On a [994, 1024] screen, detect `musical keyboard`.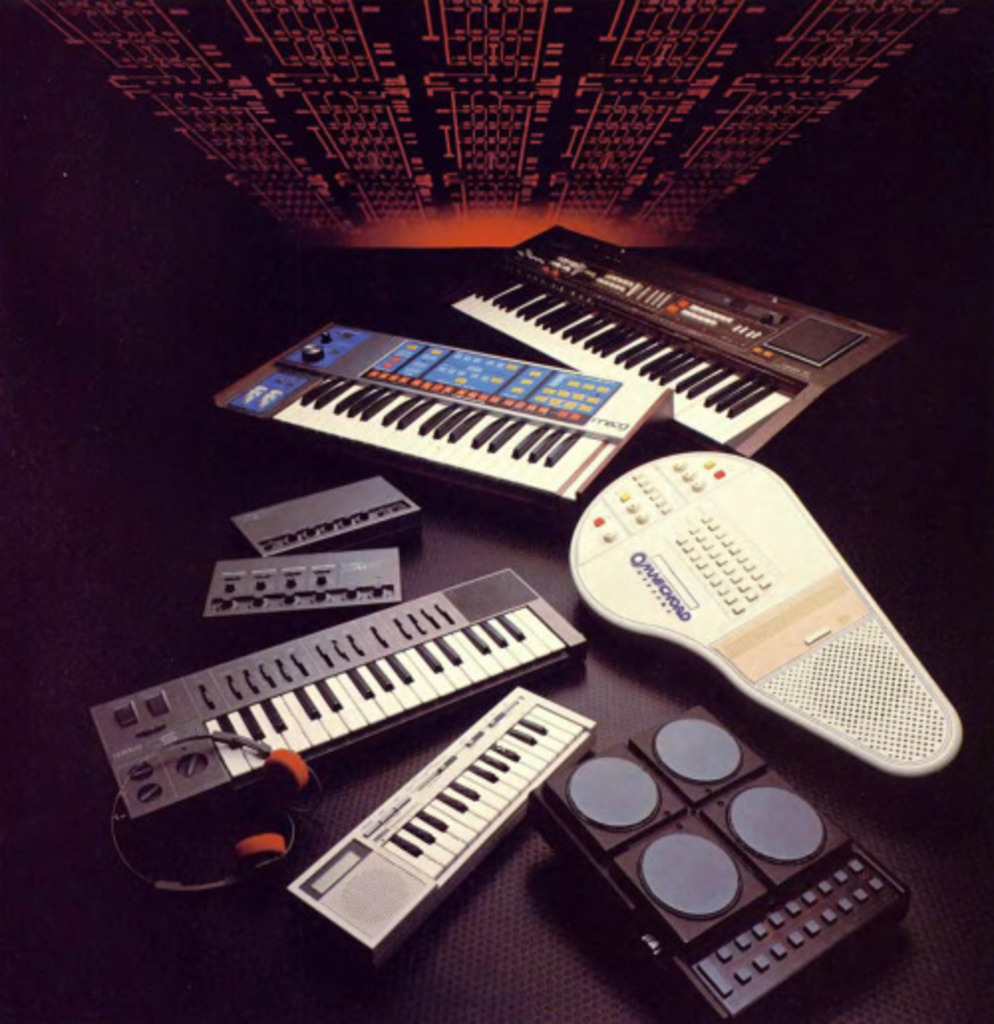
(215,330,676,529).
